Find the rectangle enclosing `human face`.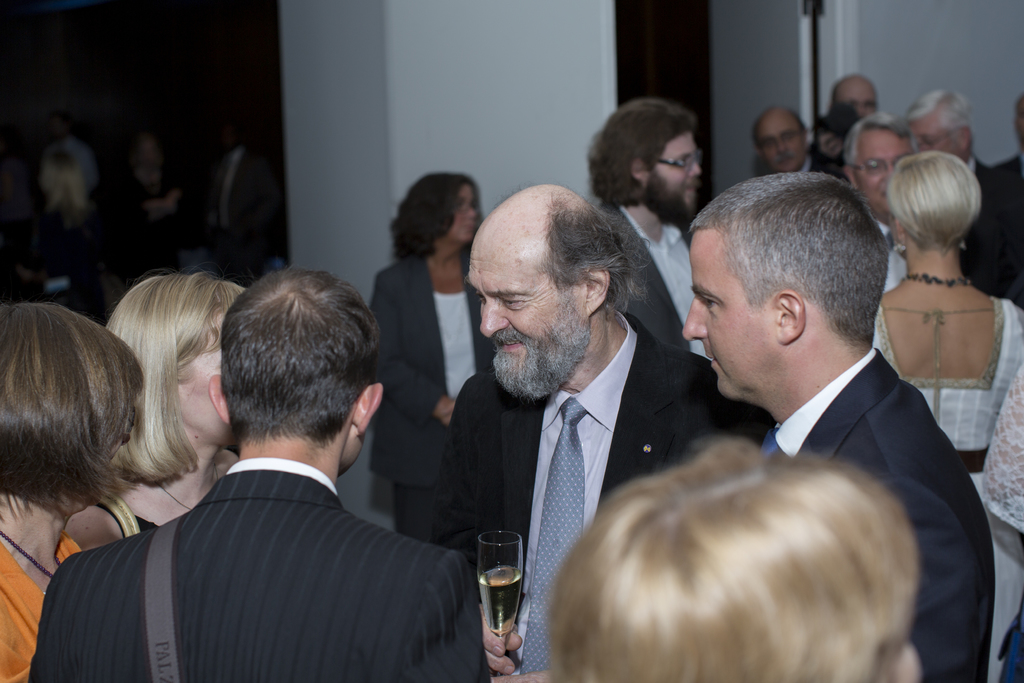
464, 229, 582, 372.
